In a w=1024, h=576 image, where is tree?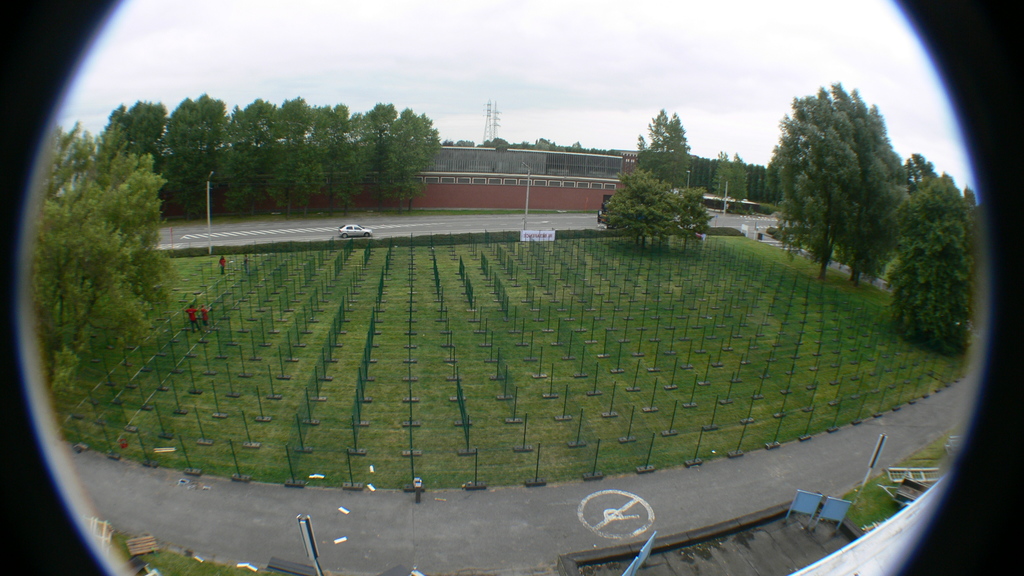
[597, 164, 654, 249].
